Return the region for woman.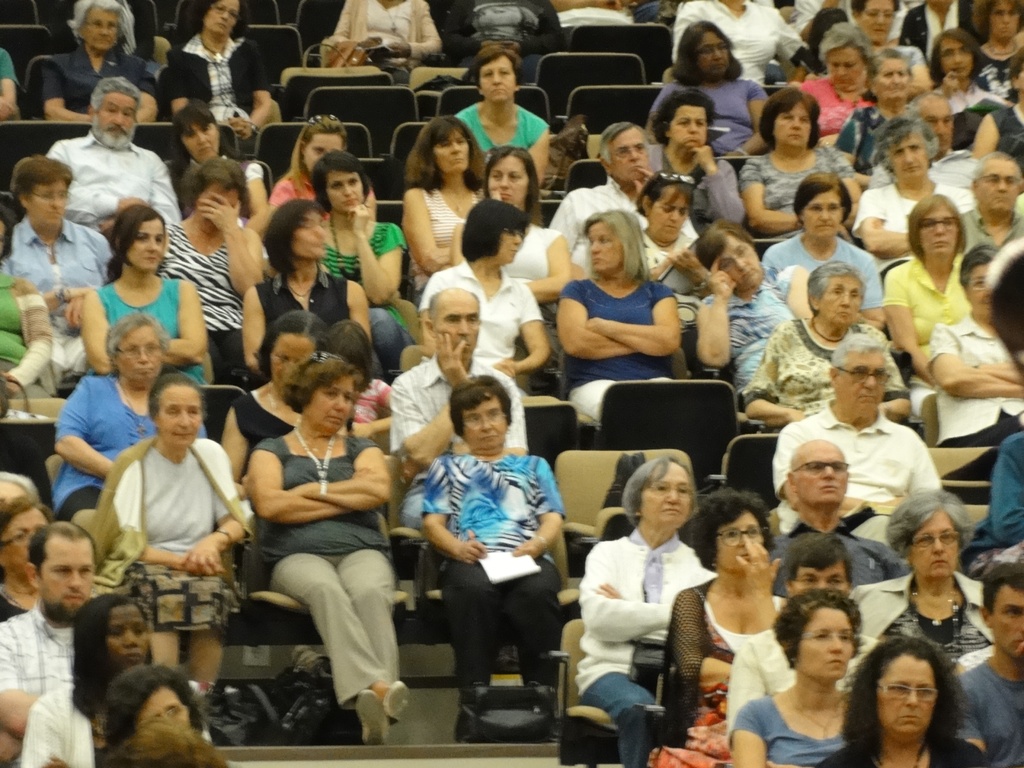
detection(455, 48, 550, 191).
